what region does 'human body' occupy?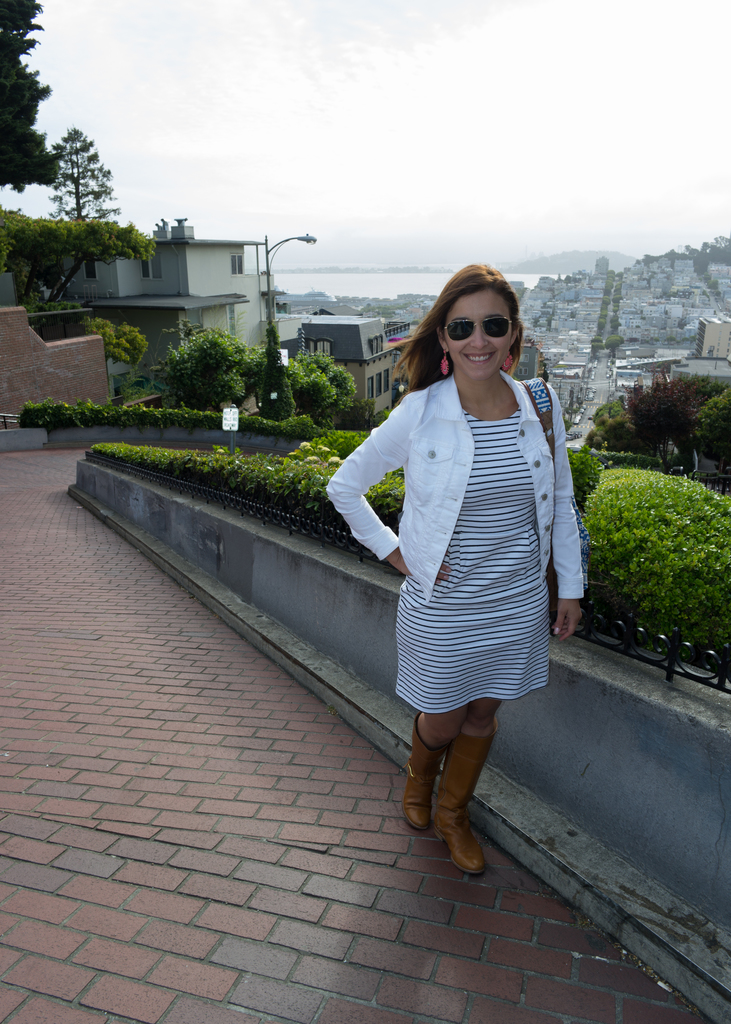
bbox(197, 244, 582, 884).
